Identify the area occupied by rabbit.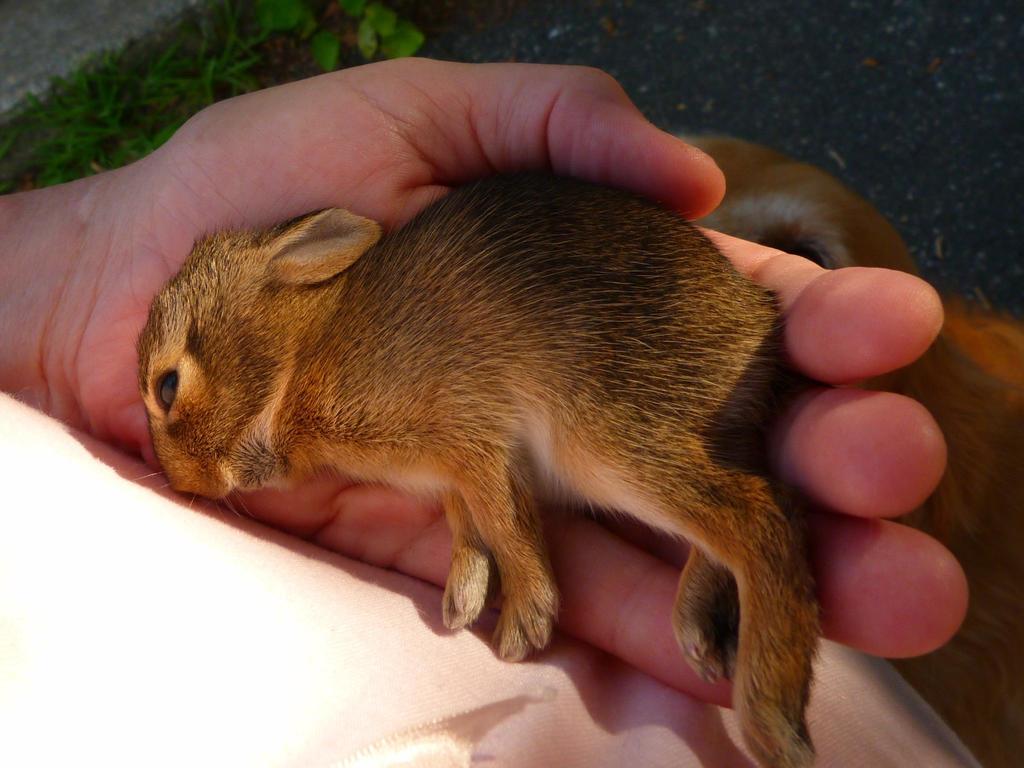
Area: locate(132, 164, 826, 767).
